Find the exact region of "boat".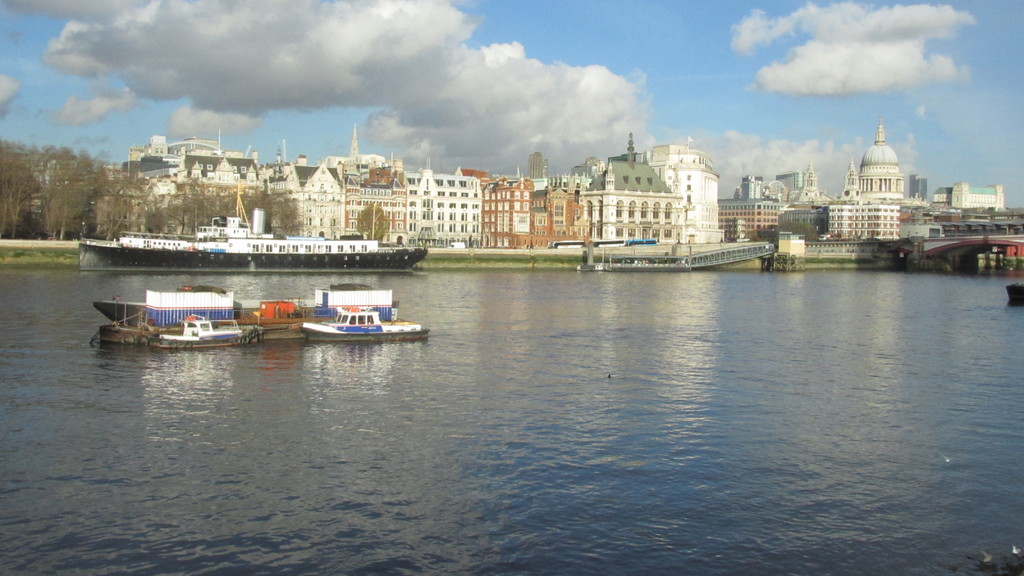
Exact region: <box>298,305,430,340</box>.
